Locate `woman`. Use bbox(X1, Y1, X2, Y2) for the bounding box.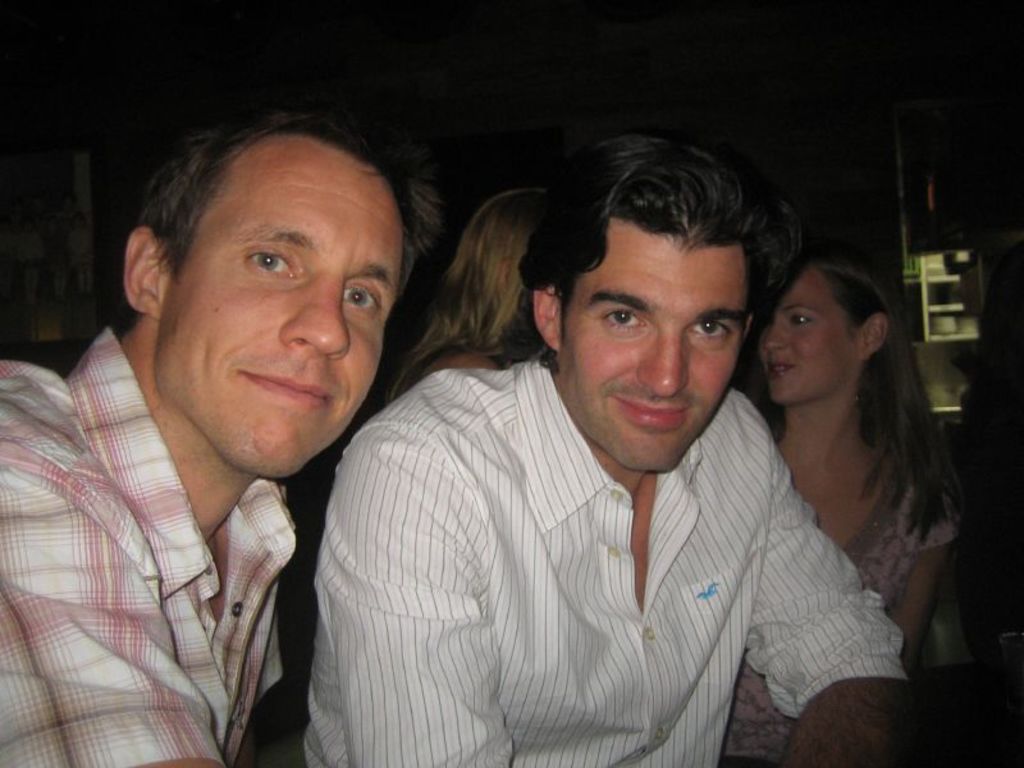
bbox(669, 239, 986, 664).
